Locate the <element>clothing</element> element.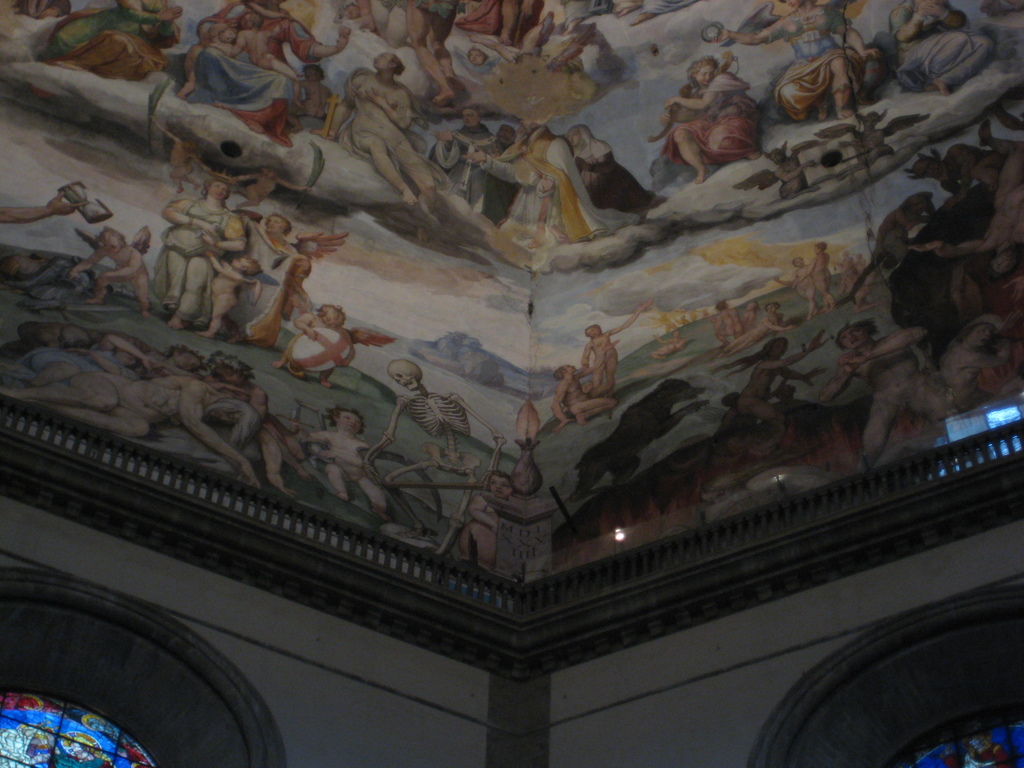
Element bbox: region(564, 123, 657, 209).
